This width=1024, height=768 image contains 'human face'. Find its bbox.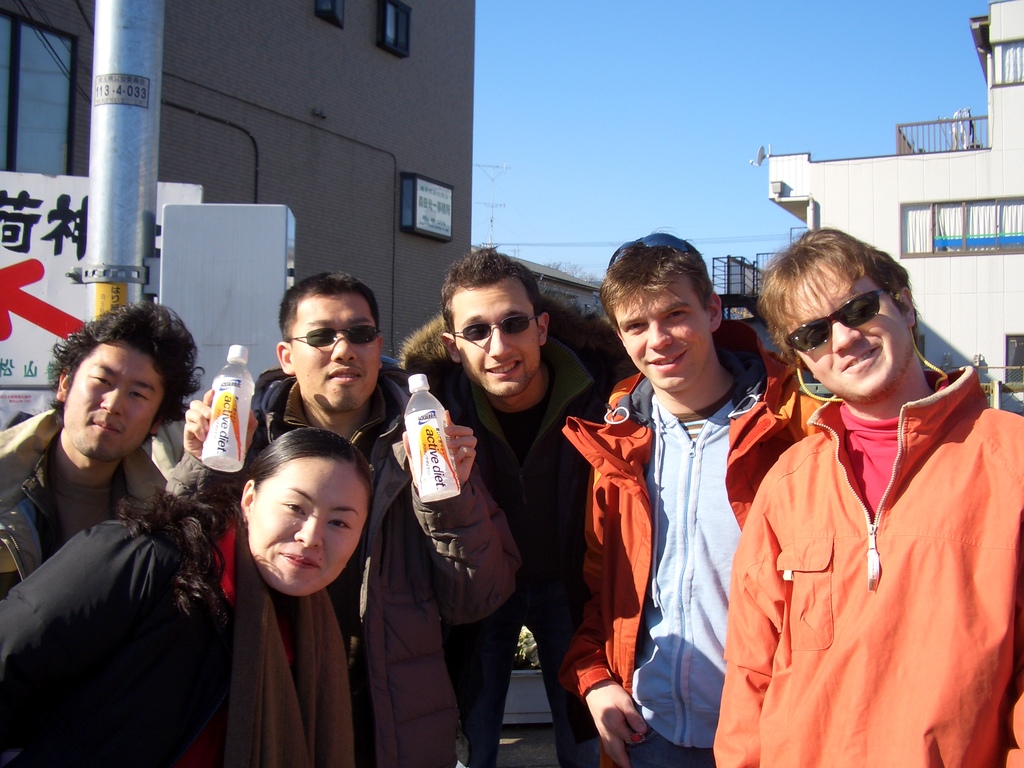
<bbox>612, 273, 705, 393</bbox>.
